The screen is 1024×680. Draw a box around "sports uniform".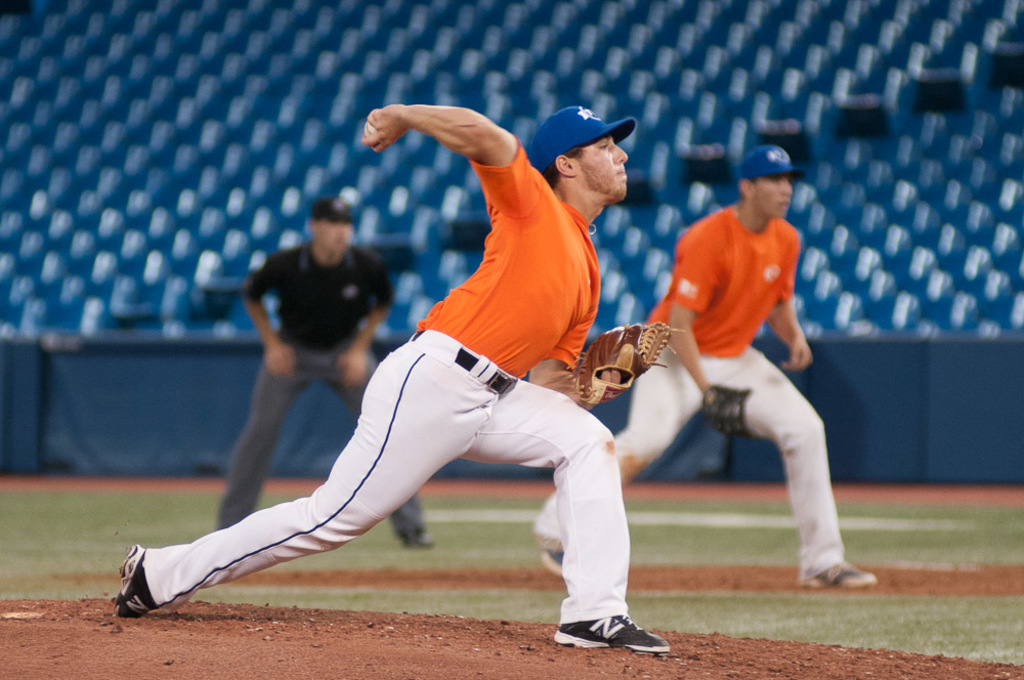
x1=105 y1=94 x2=679 y2=652.
